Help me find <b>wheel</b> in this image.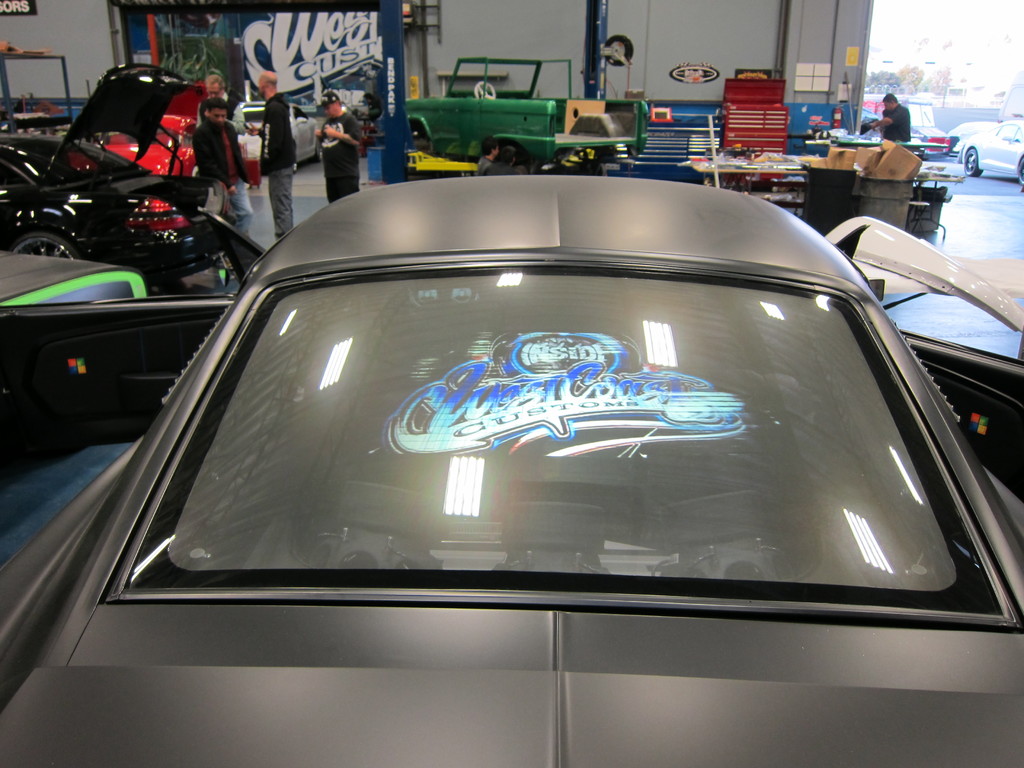
Found it: region(964, 148, 980, 177).
